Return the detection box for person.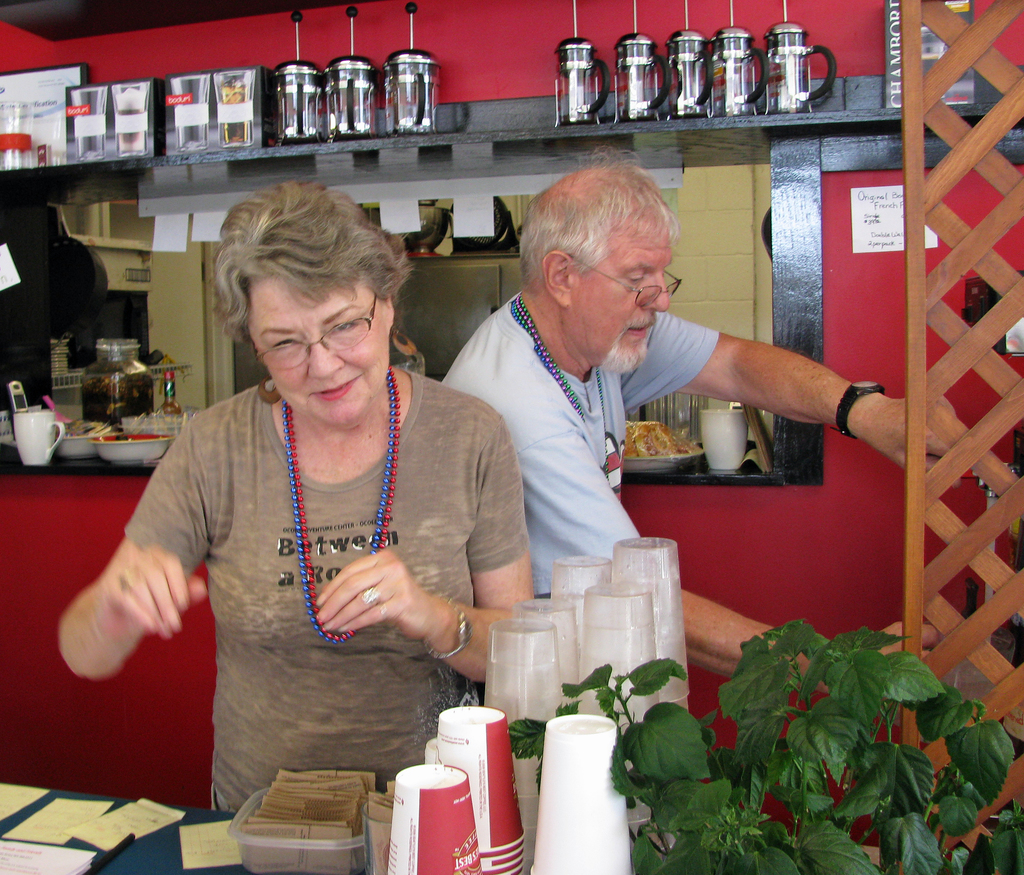
{"left": 440, "top": 160, "right": 963, "bottom": 678}.
